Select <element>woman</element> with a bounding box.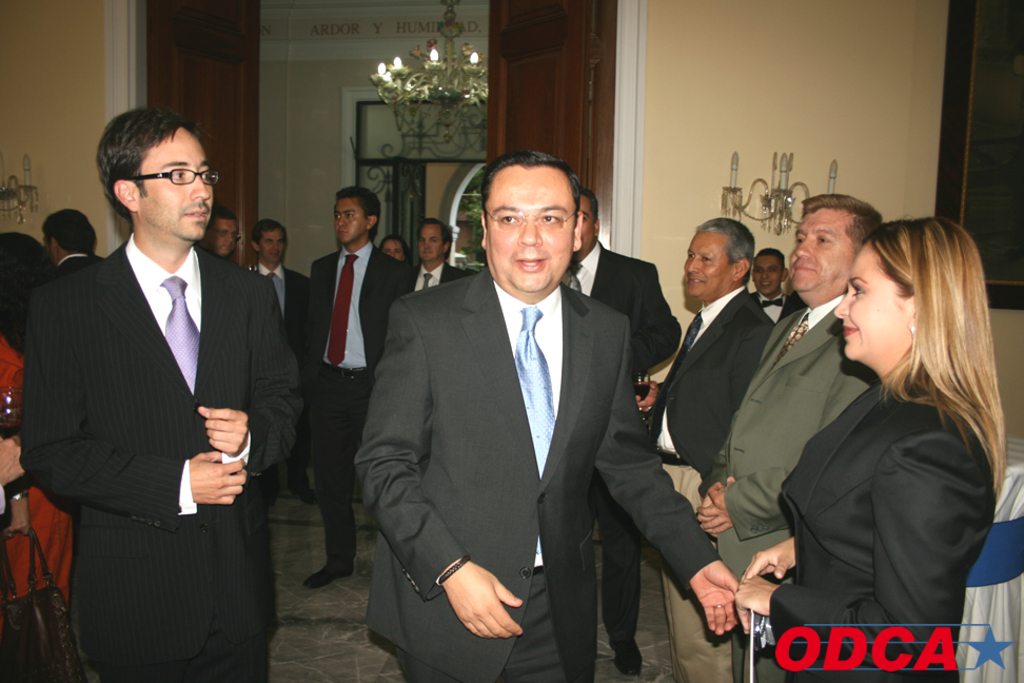
753,186,1004,676.
